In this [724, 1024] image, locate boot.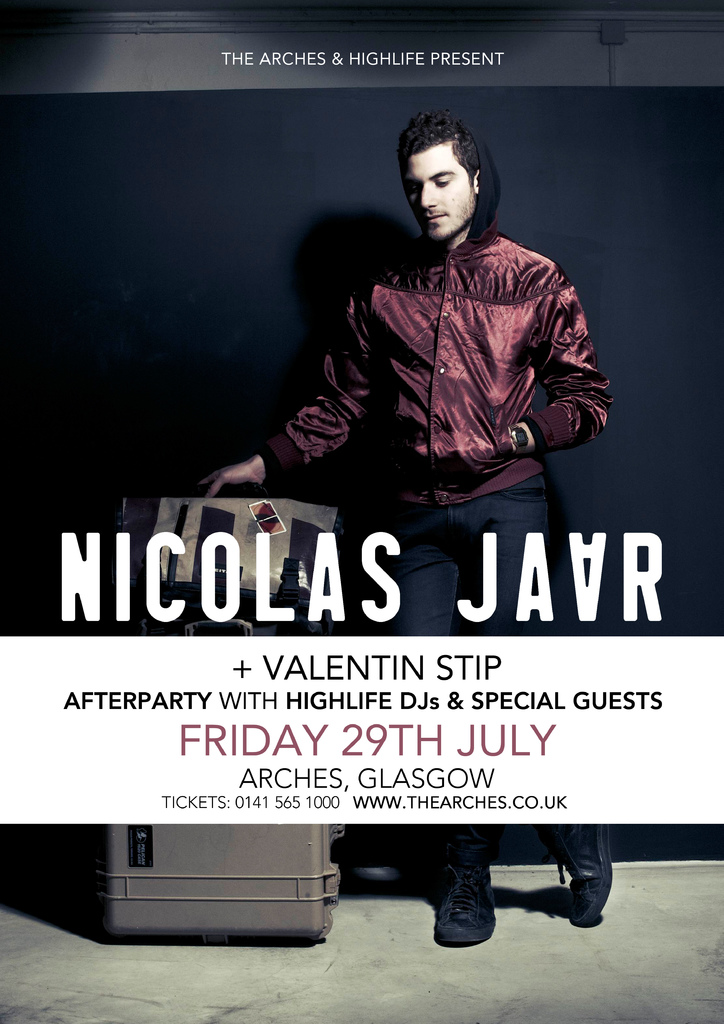
Bounding box: x1=440, y1=856, x2=511, y2=954.
